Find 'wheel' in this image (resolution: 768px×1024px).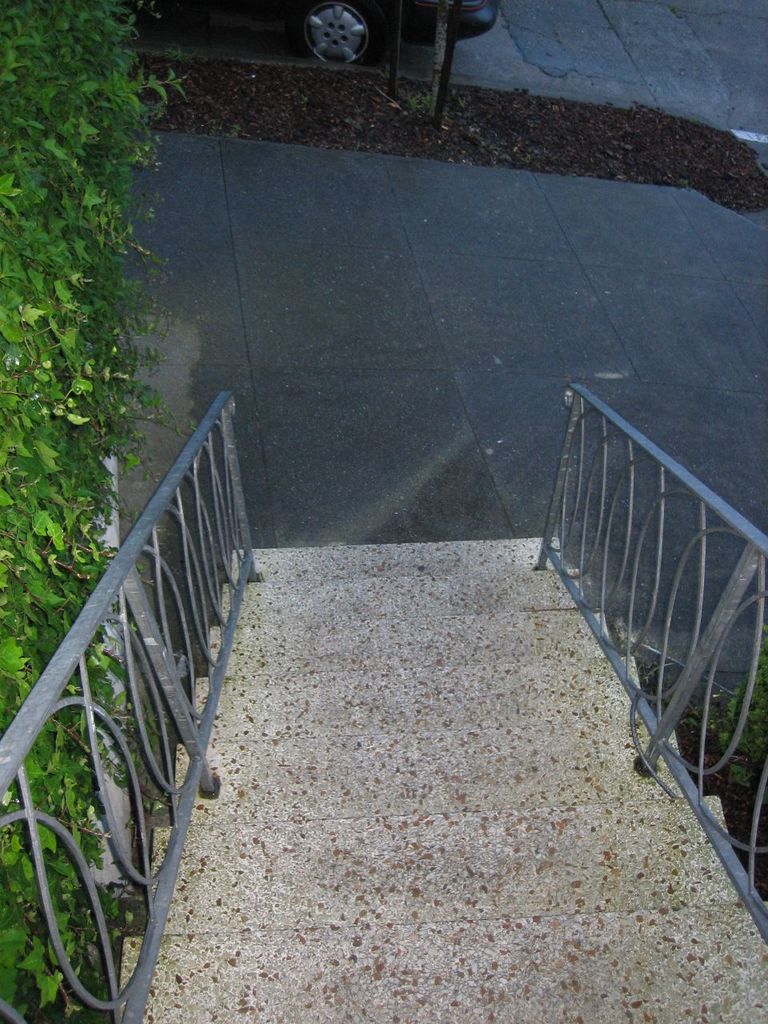
(298,0,382,69).
